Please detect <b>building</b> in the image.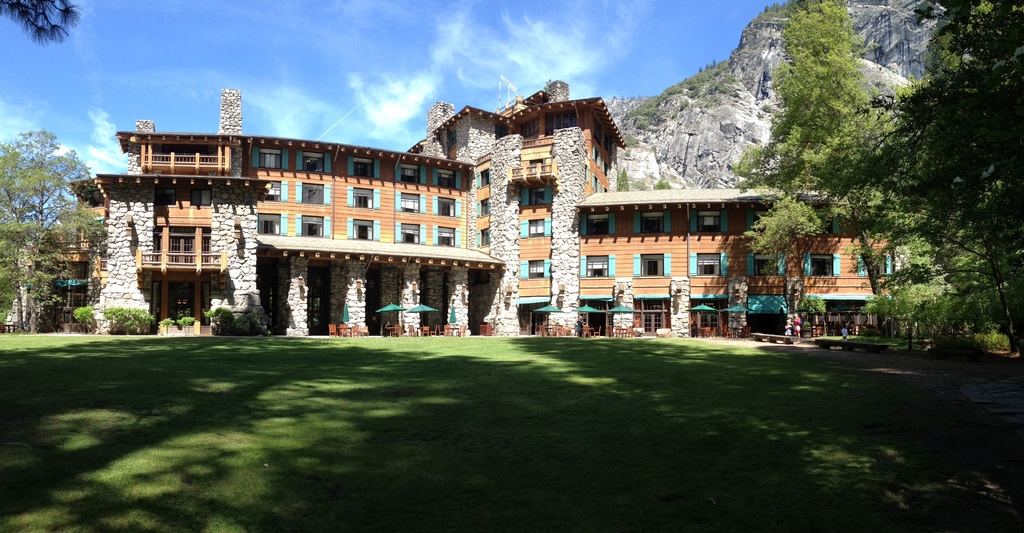
{"left": 83, "top": 163, "right": 260, "bottom": 331}.
